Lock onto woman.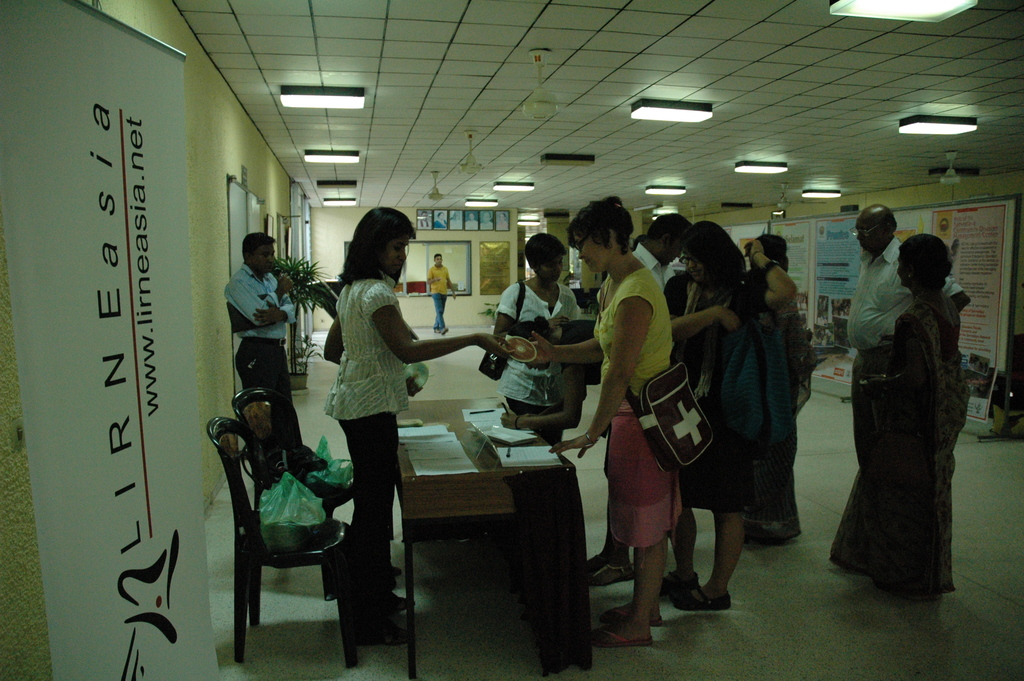
Locked: 488,228,582,454.
